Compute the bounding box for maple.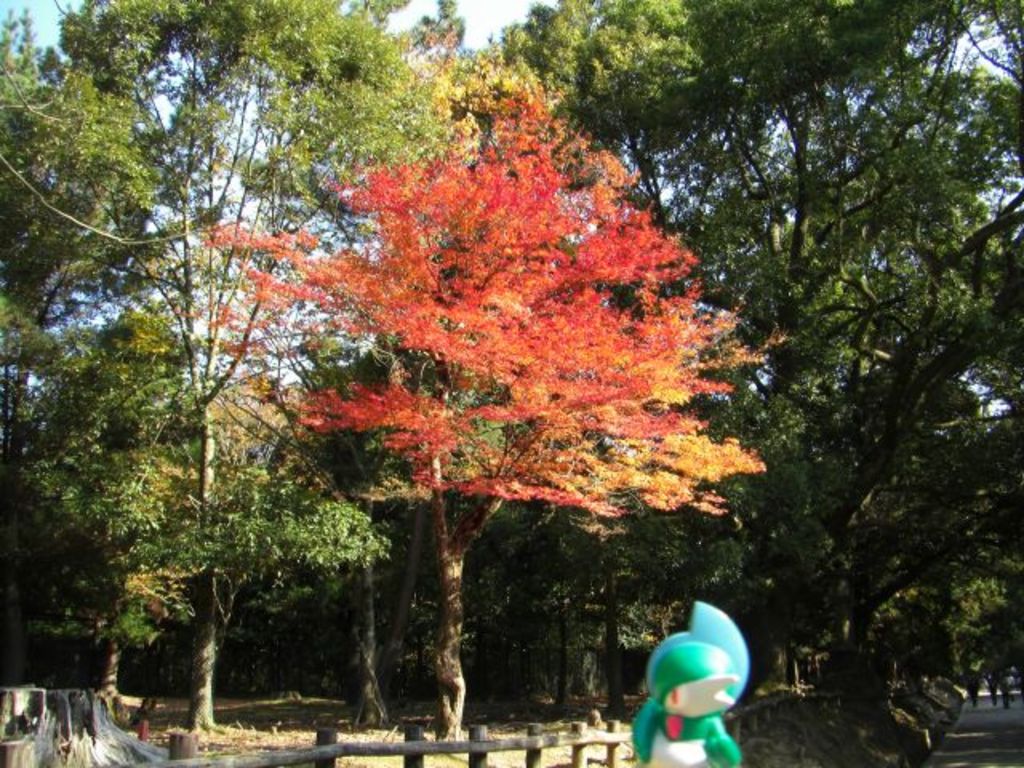
bbox=[200, 85, 770, 762].
